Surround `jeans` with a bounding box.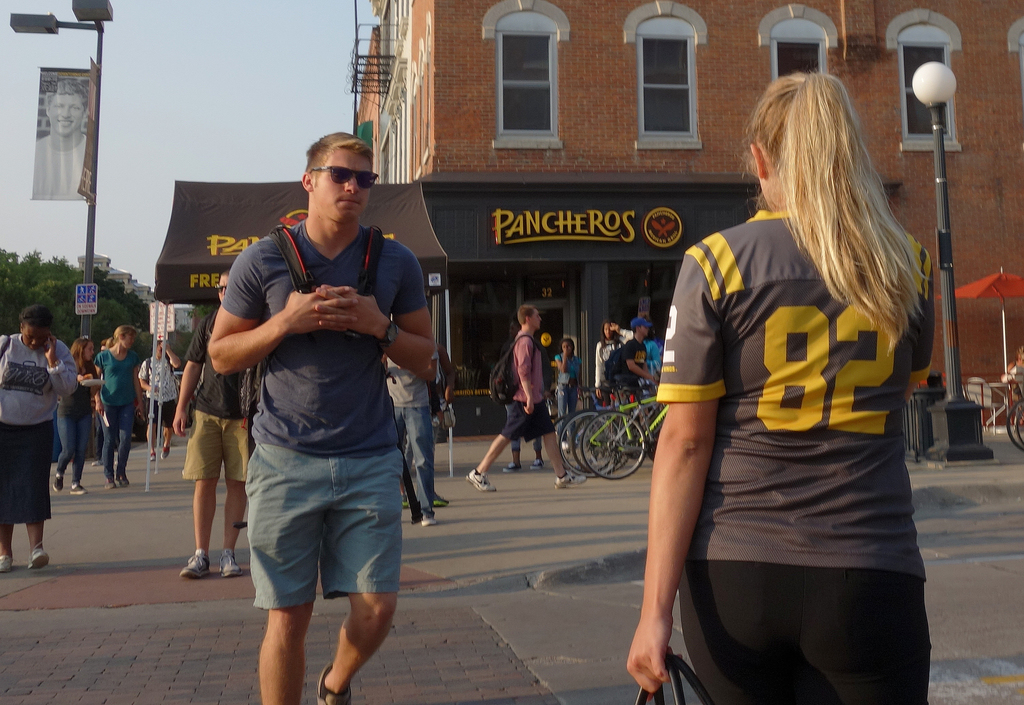
bbox=[97, 400, 134, 476].
